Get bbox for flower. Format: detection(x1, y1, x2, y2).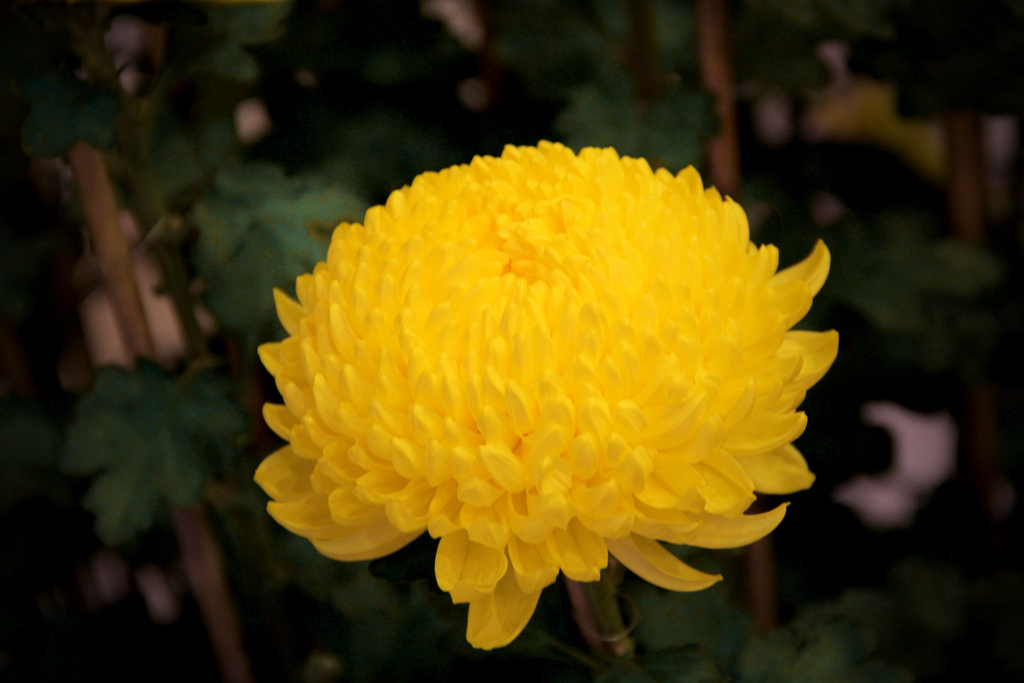
detection(242, 125, 824, 637).
